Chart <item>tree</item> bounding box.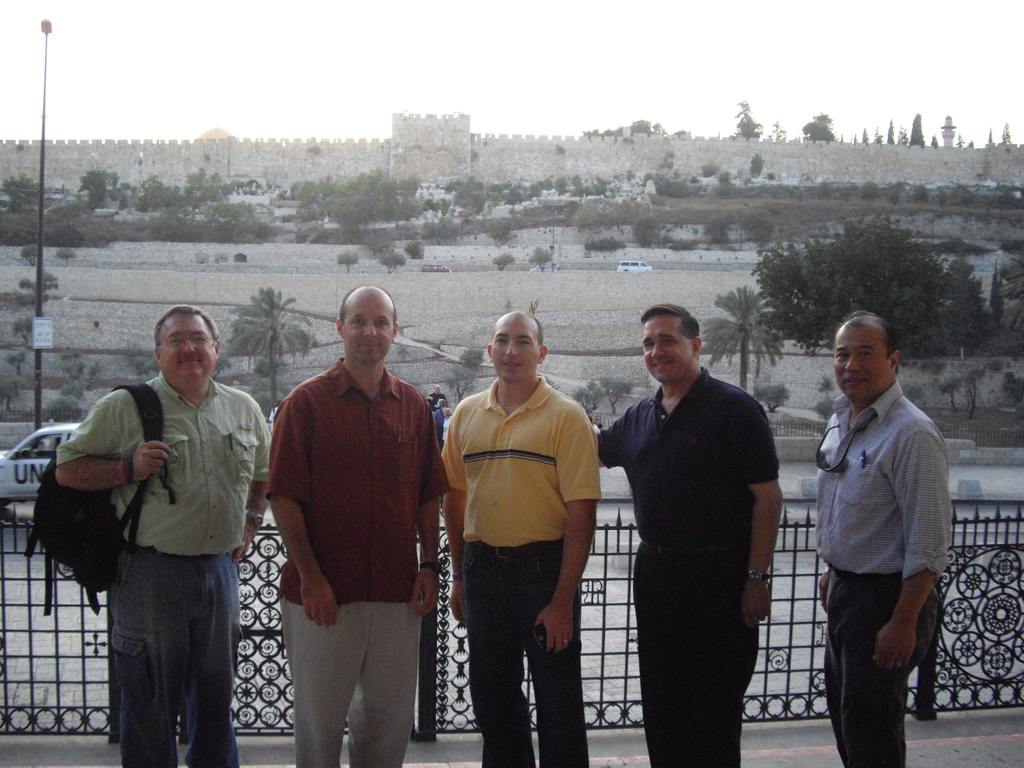
Charted: 241, 294, 318, 399.
